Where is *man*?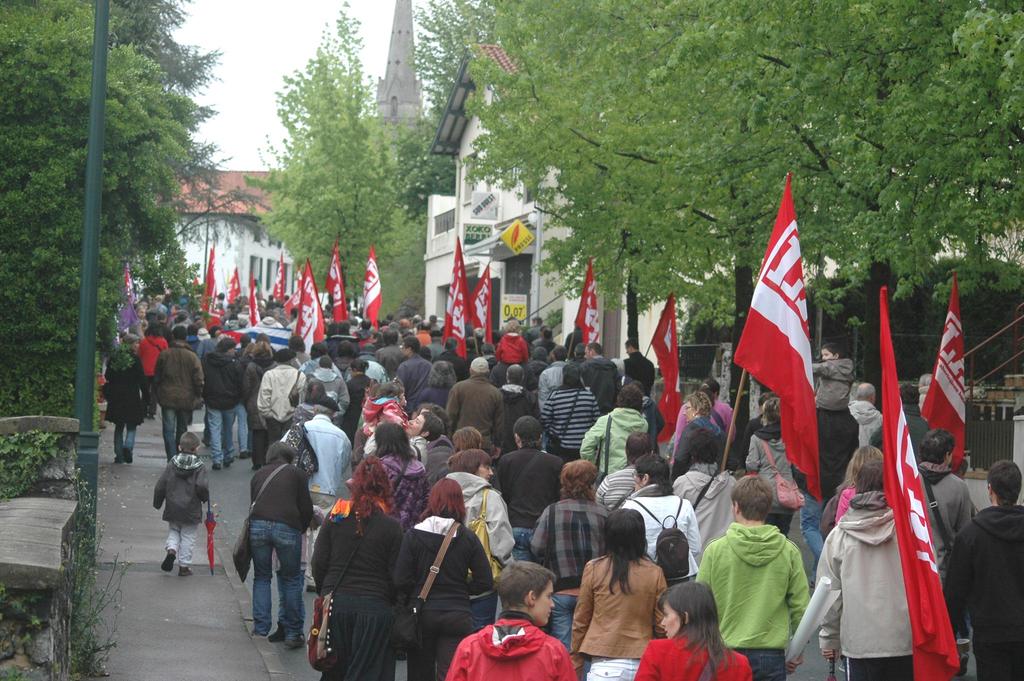
<region>445, 561, 576, 680</region>.
